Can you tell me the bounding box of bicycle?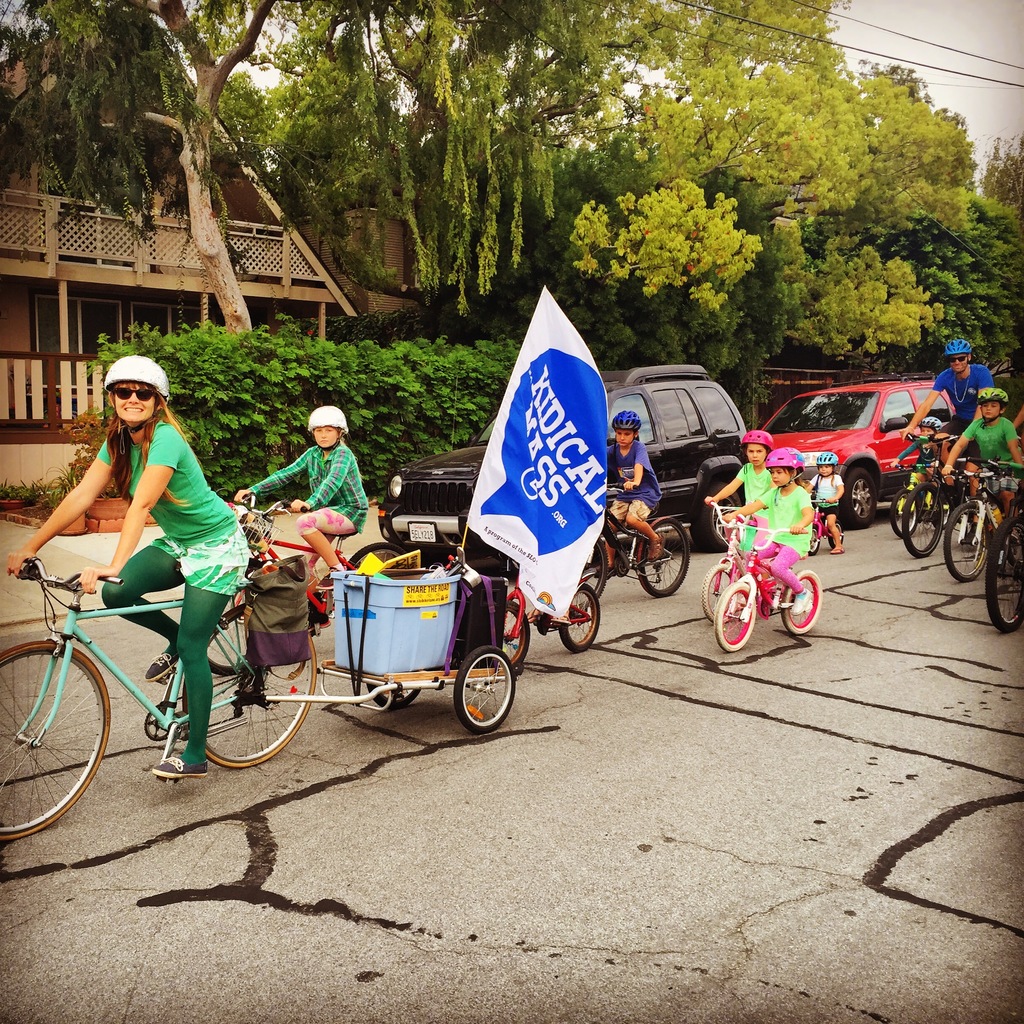
{"left": 497, "top": 566, "right": 596, "bottom": 671}.
